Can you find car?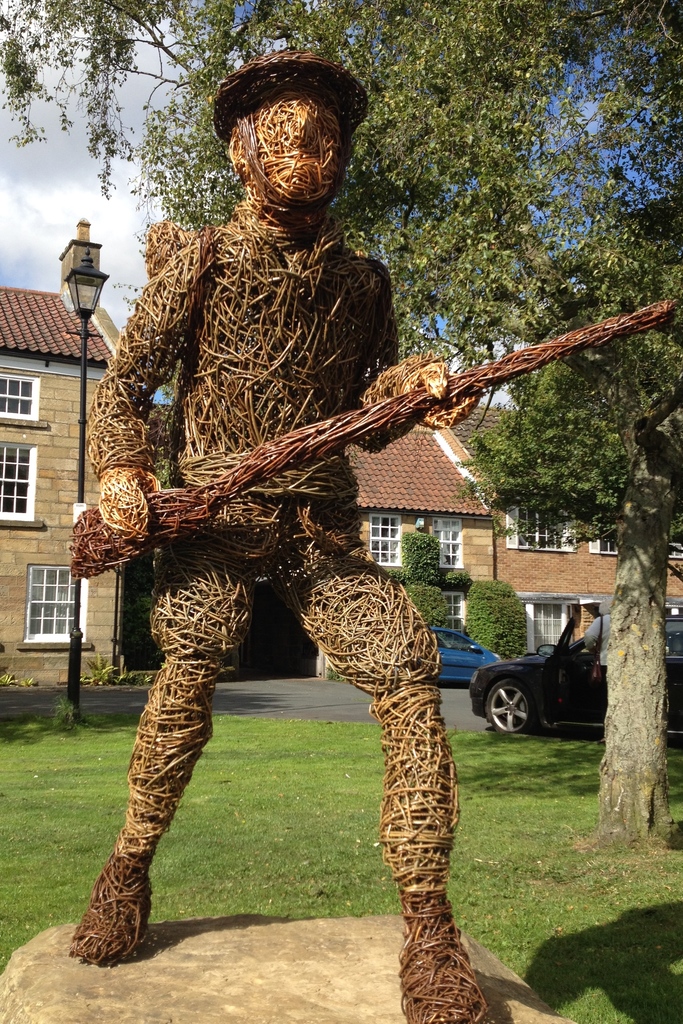
Yes, bounding box: (x1=429, y1=630, x2=498, y2=679).
